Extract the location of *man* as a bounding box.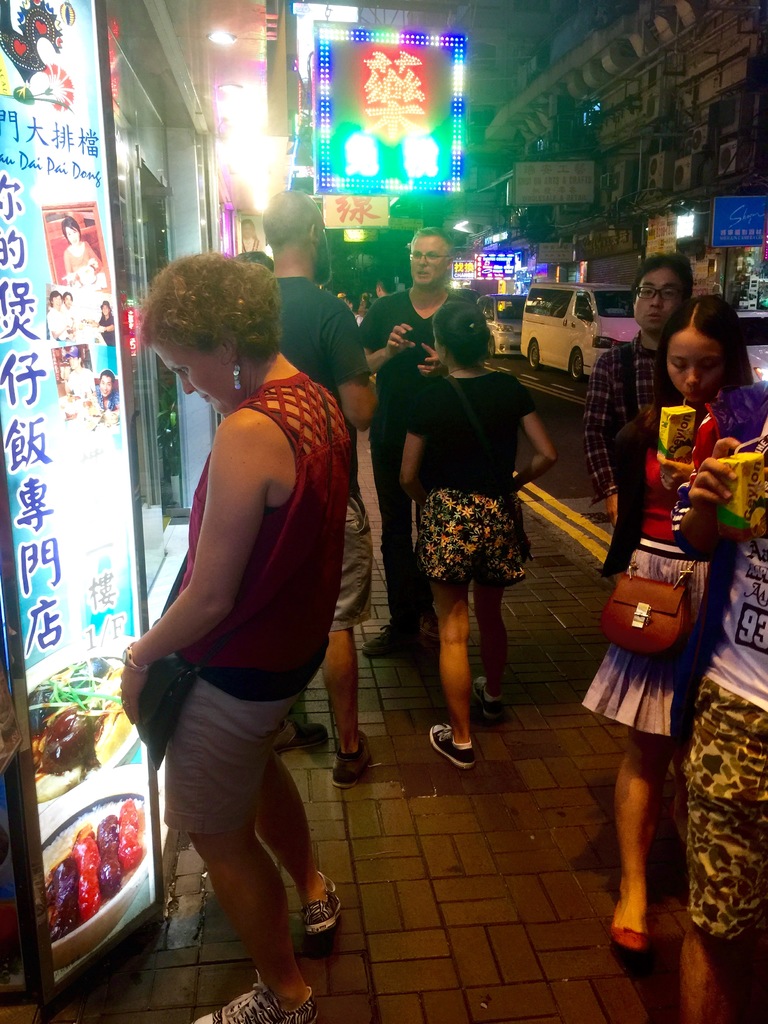
(x1=583, y1=255, x2=696, y2=503).
